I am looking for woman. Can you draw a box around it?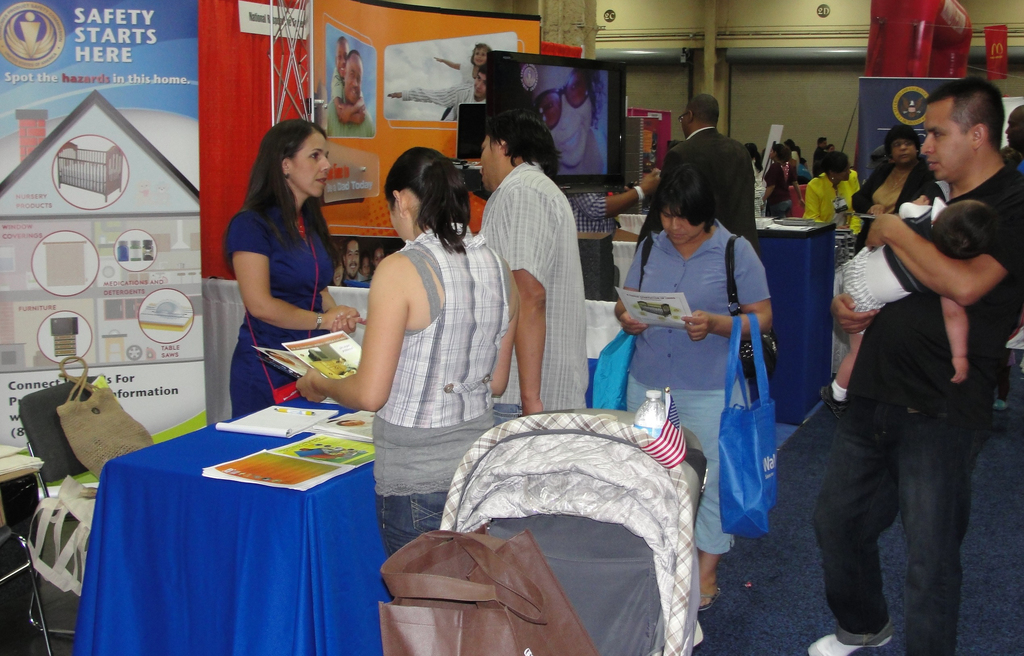
Sure, the bounding box is pyautogui.locateOnScreen(764, 143, 794, 221).
